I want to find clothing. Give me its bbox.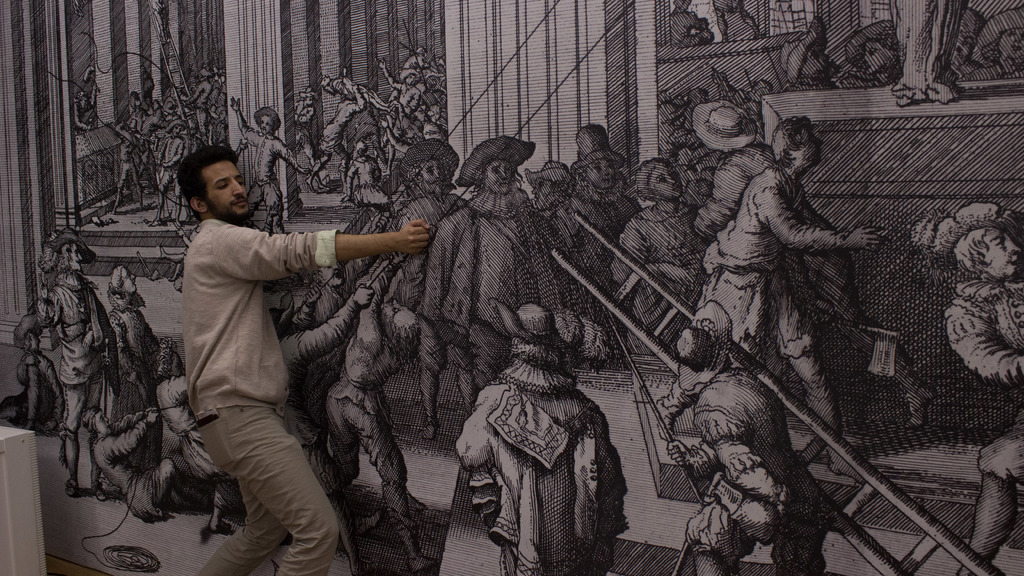
select_region(248, 125, 288, 203).
